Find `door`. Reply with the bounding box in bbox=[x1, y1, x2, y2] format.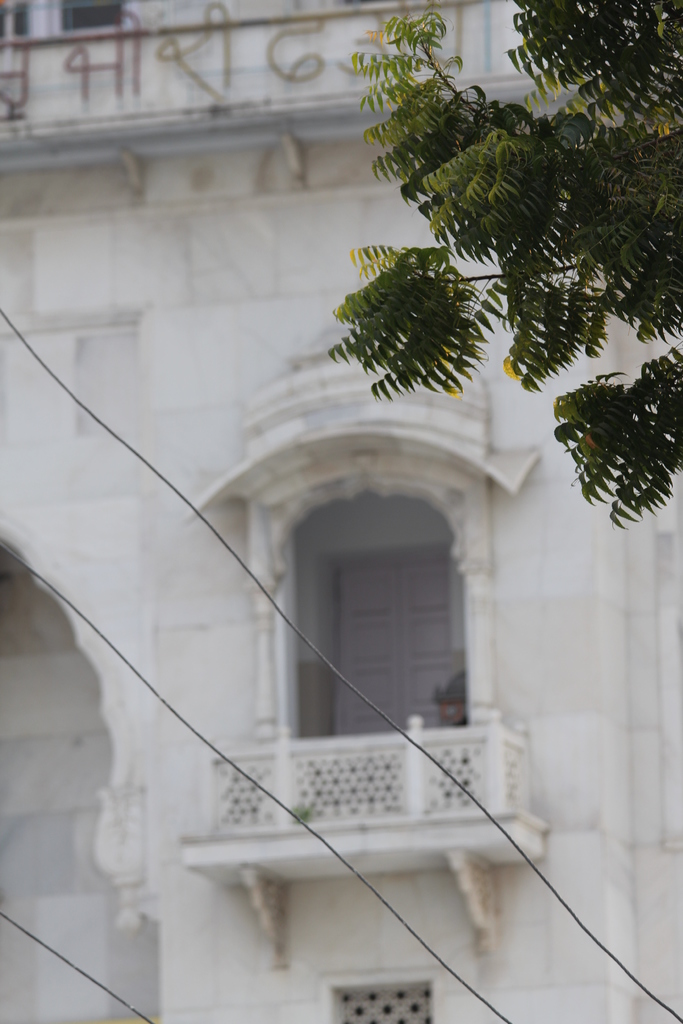
bbox=[330, 564, 456, 732].
